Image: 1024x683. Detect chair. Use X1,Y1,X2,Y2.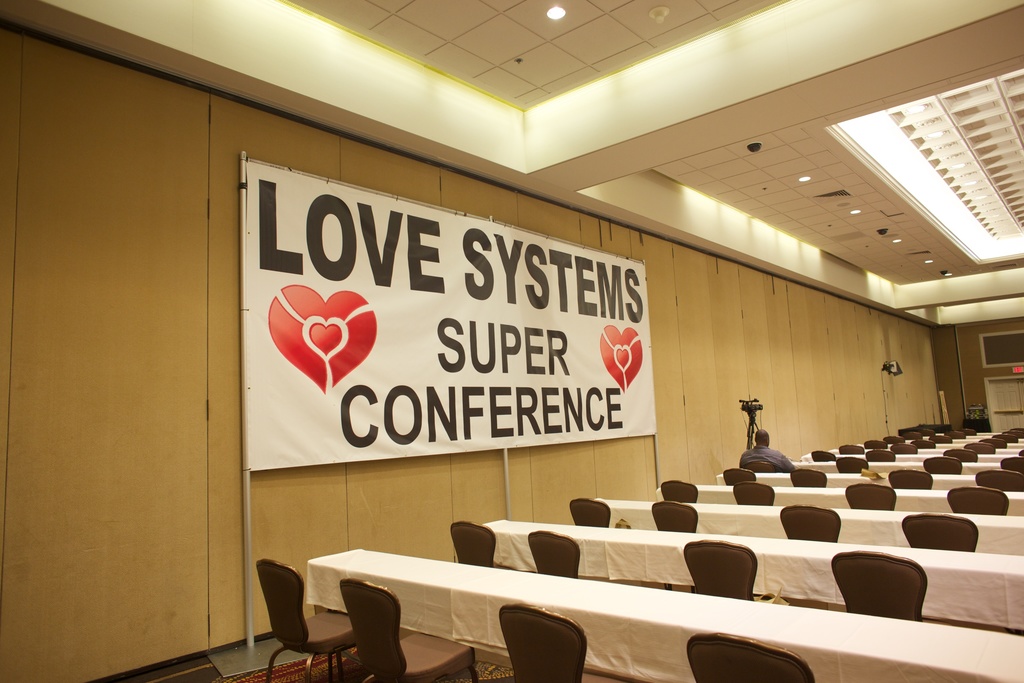
732,480,776,506.
